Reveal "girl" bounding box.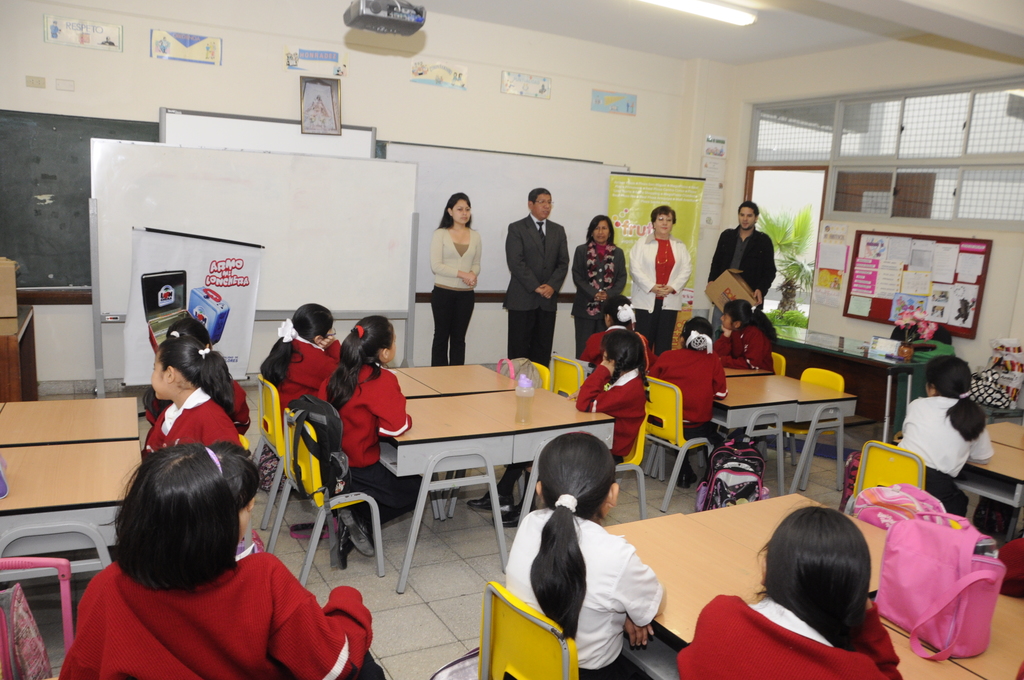
Revealed: {"x1": 467, "y1": 324, "x2": 648, "y2": 530}.
